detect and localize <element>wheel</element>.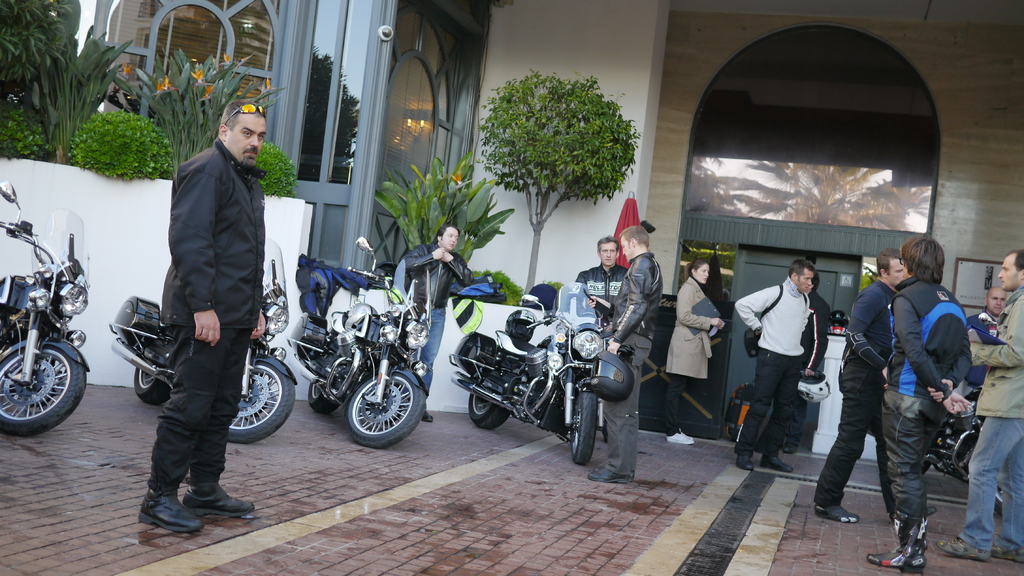
Localized at bbox=[570, 392, 598, 464].
